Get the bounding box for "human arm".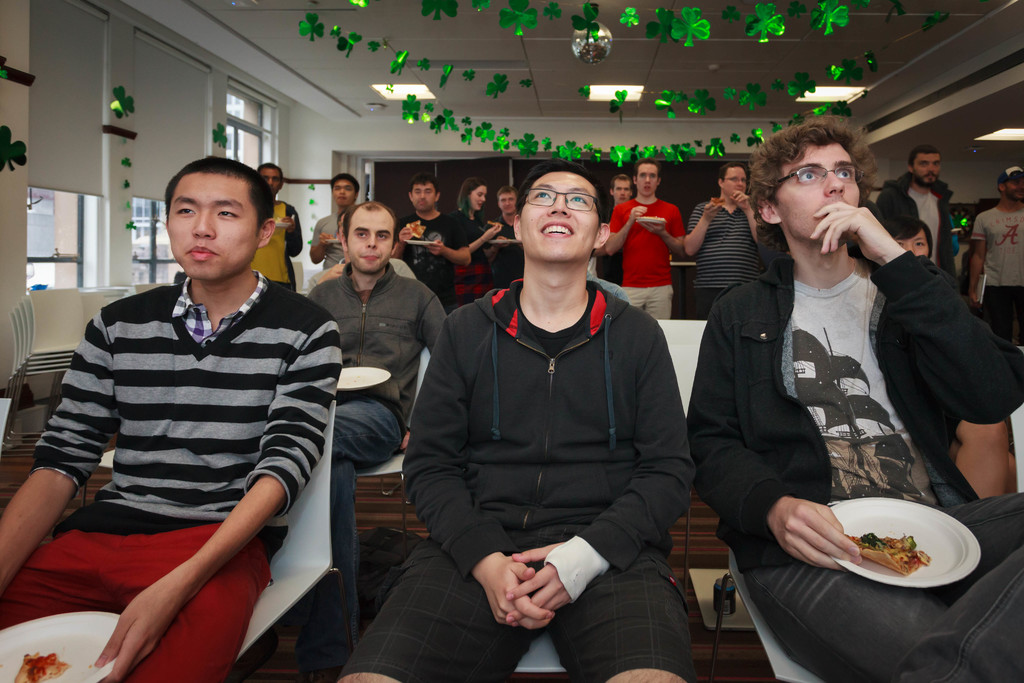
[494,304,694,617].
